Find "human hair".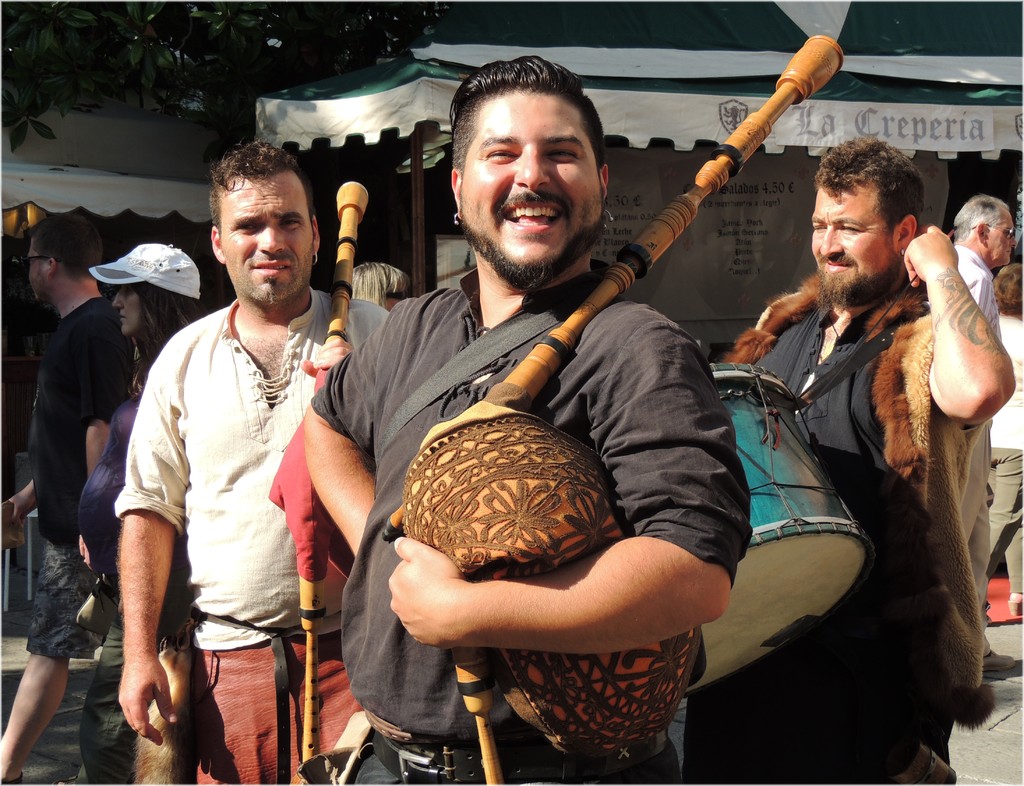
(left=814, top=136, right=924, bottom=251).
